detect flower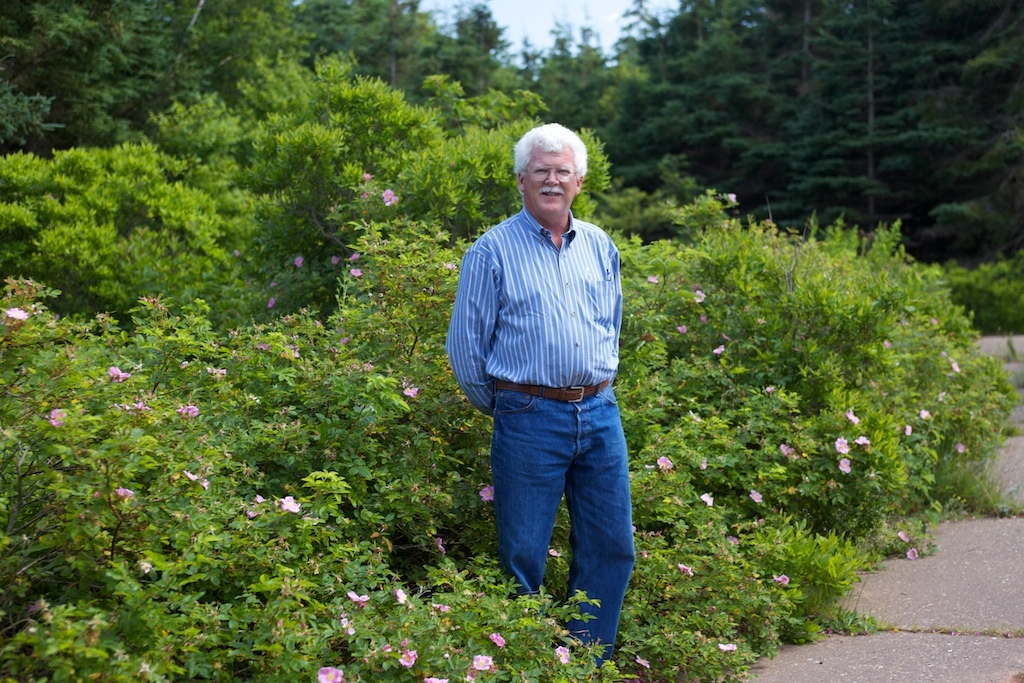
crop(277, 494, 298, 515)
